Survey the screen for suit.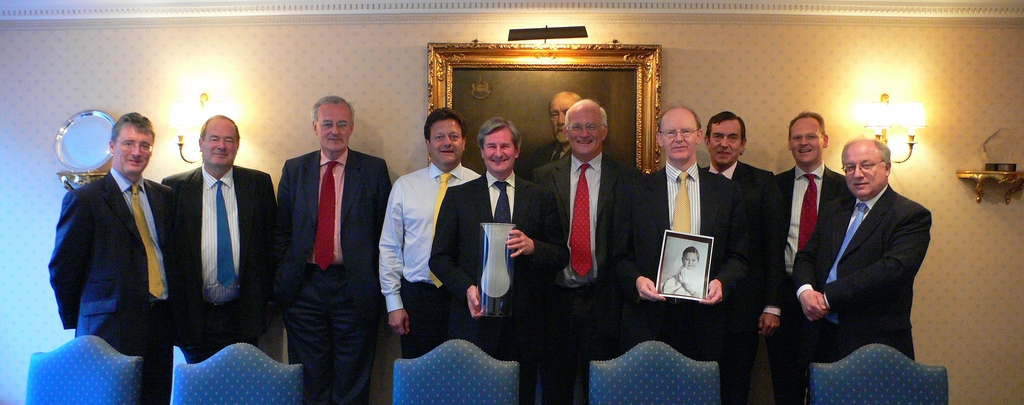
Survey found: (163, 163, 278, 360).
